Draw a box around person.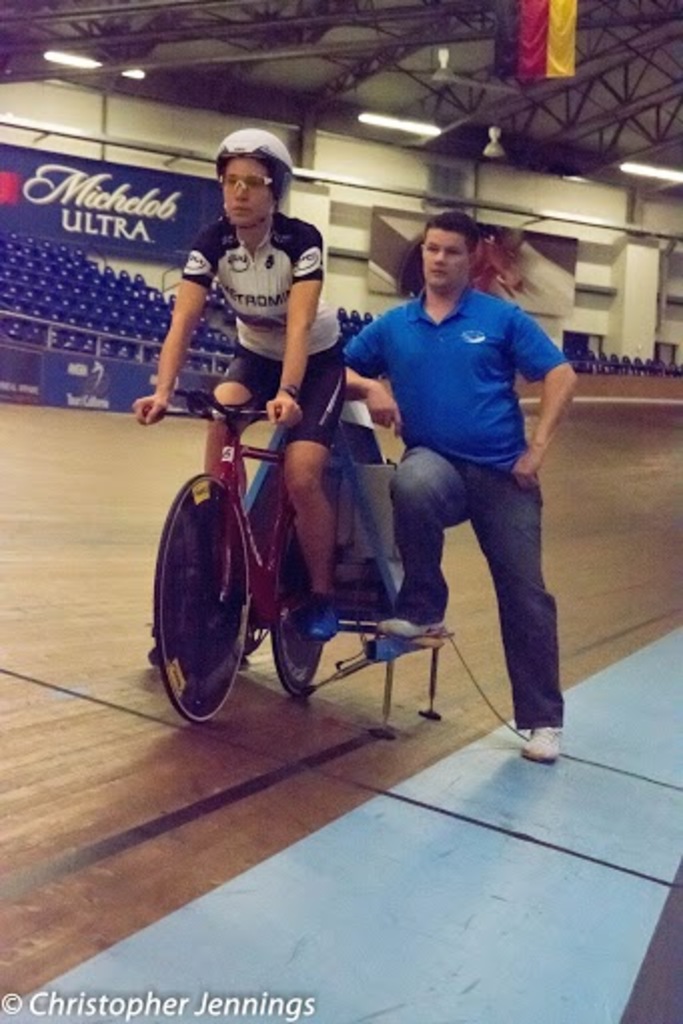
bbox=[124, 136, 347, 629].
